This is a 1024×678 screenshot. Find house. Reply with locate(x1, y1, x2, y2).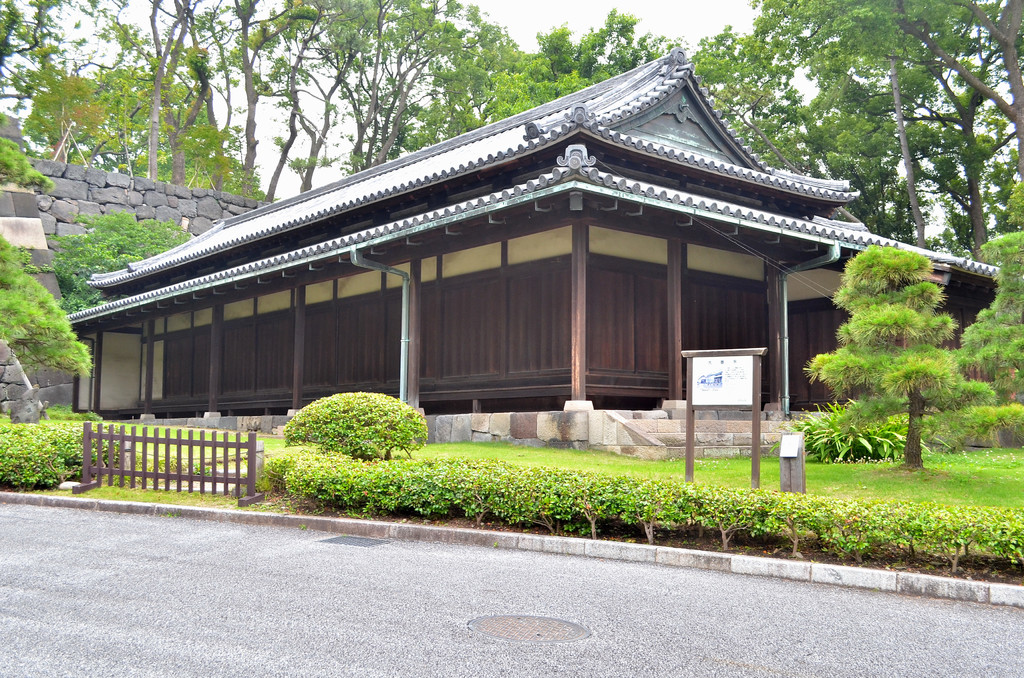
locate(54, 47, 1002, 460).
